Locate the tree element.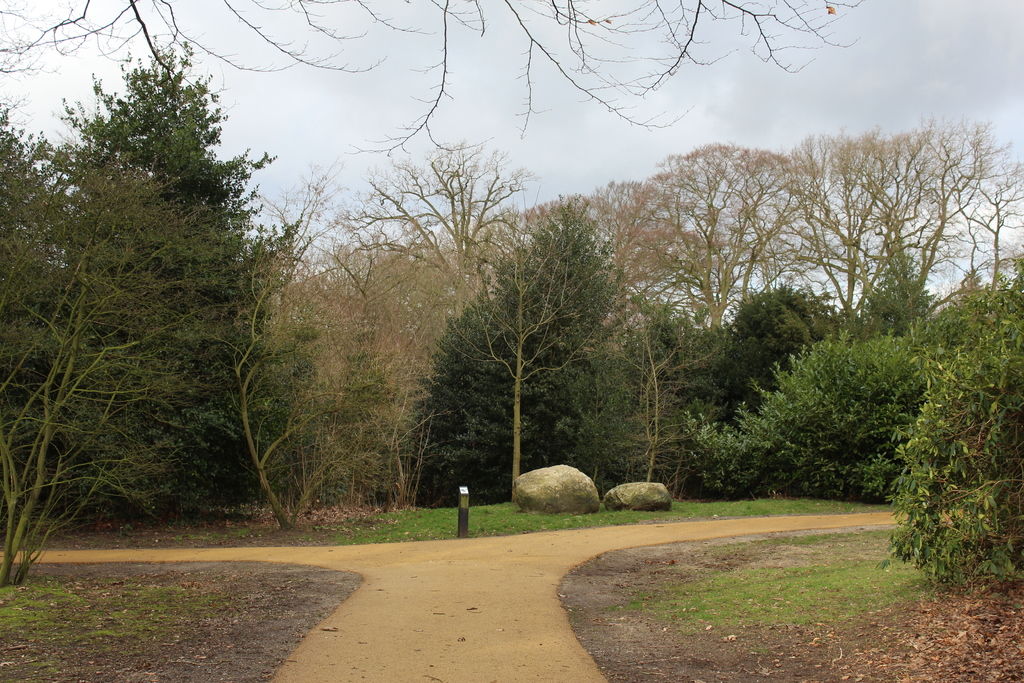
Element bbox: 884, 252, 1023, 588.
